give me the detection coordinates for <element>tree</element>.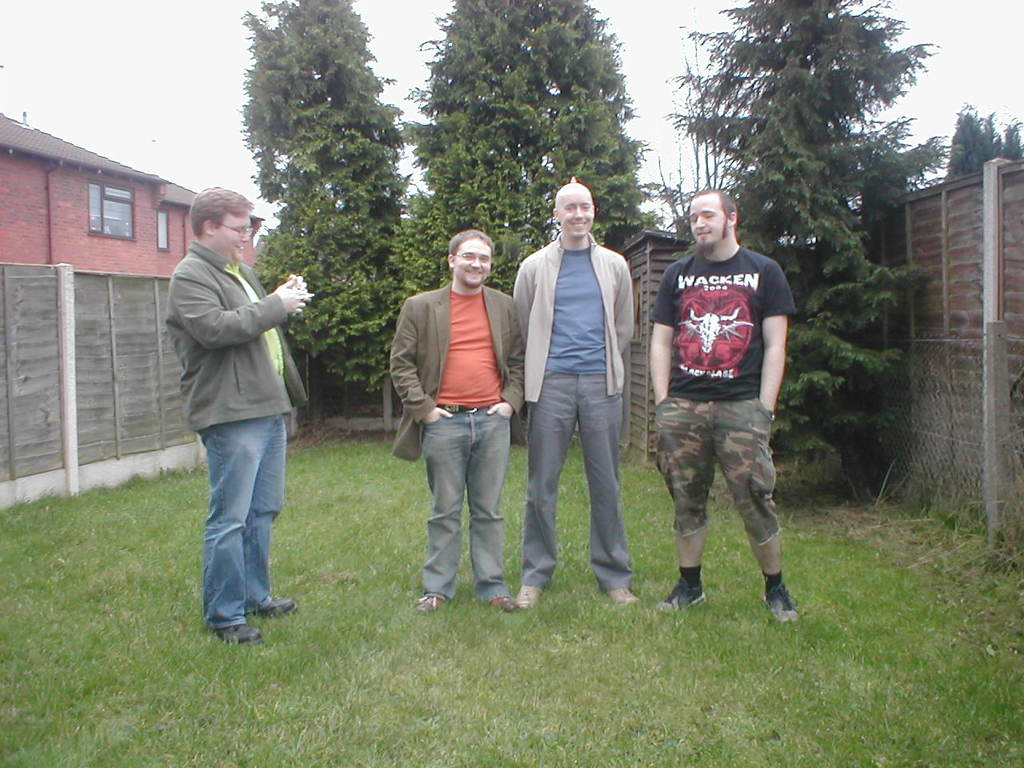
l=666, t=0, r=958, b=486.
